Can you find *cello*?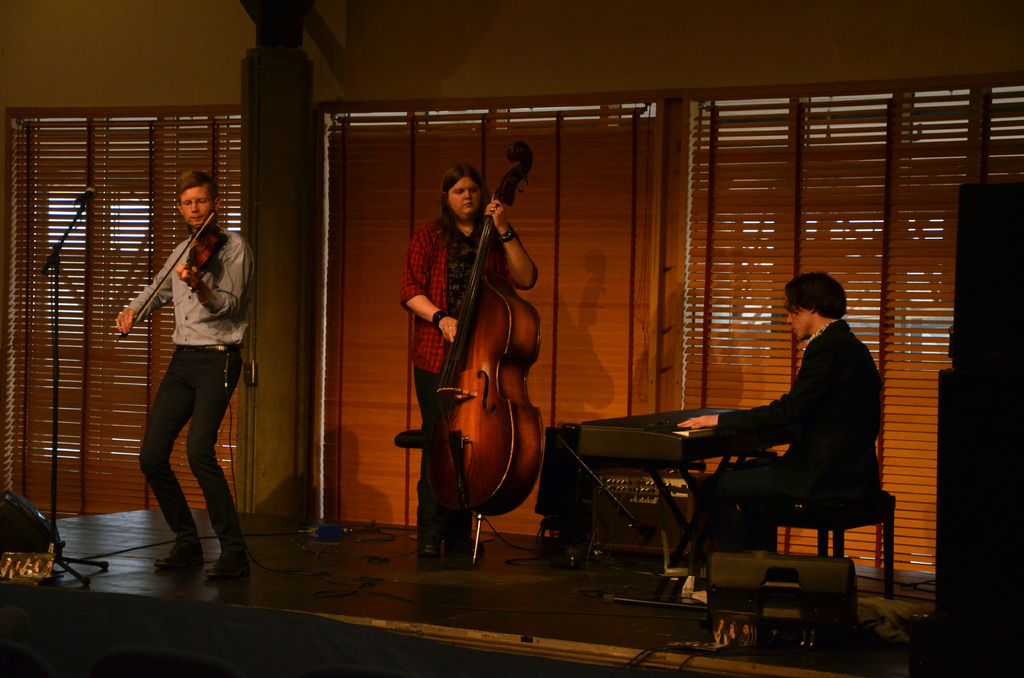
Yes, bounding box: (429,145,541,566).
